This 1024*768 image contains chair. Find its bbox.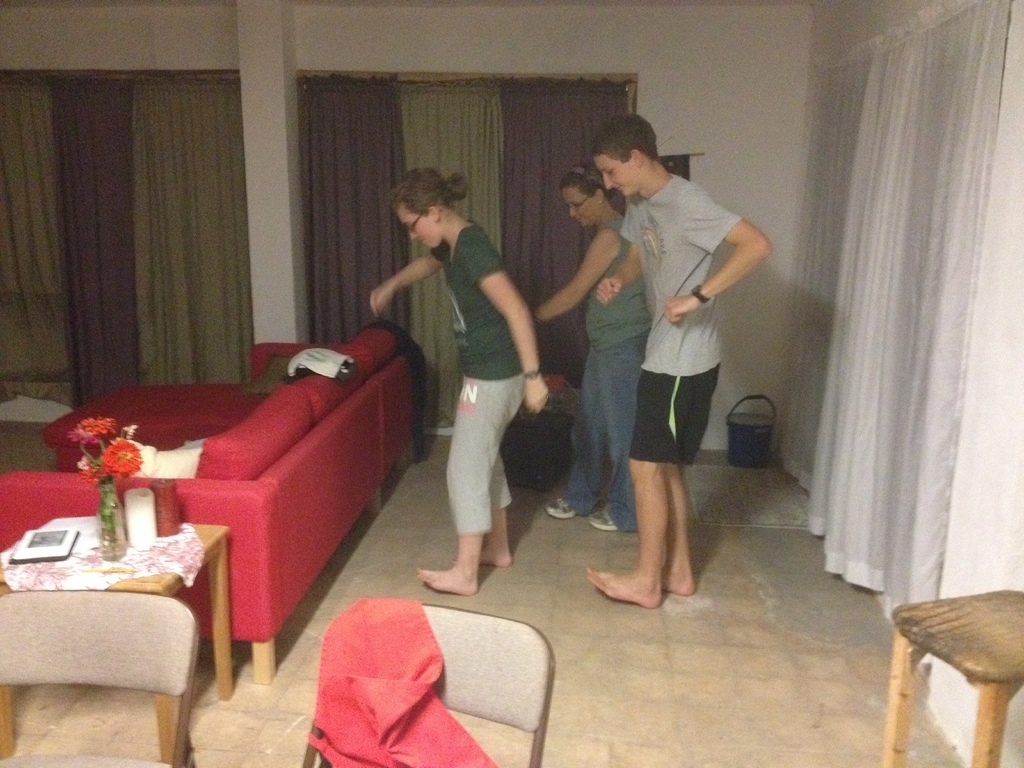
bbox=(298, 596, 557, 767).
